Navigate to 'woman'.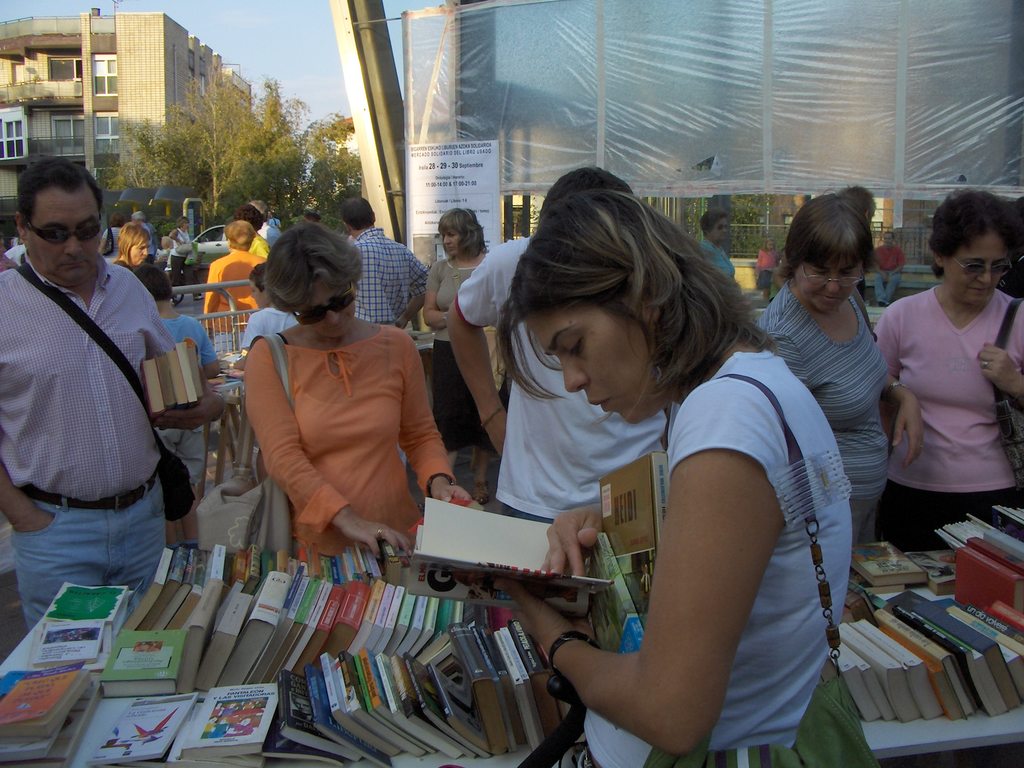
Navigation target: left=172, top=221, right=205, bottom=298.
